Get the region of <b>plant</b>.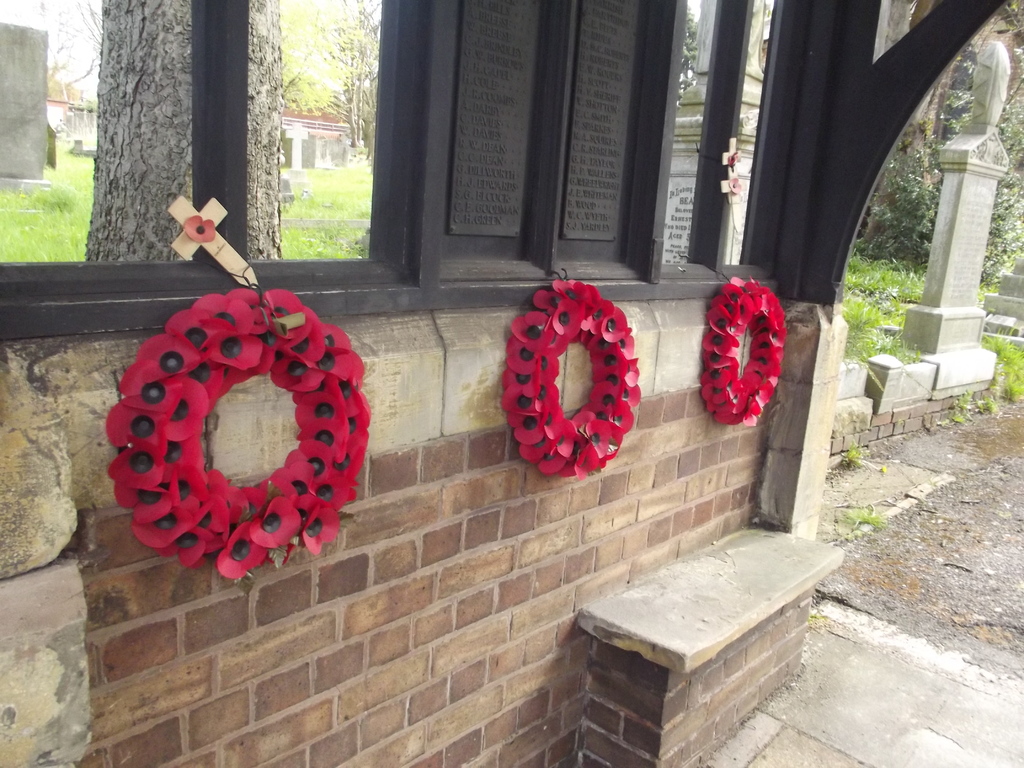
(left=840, top=506, right=891, bottom=528).
